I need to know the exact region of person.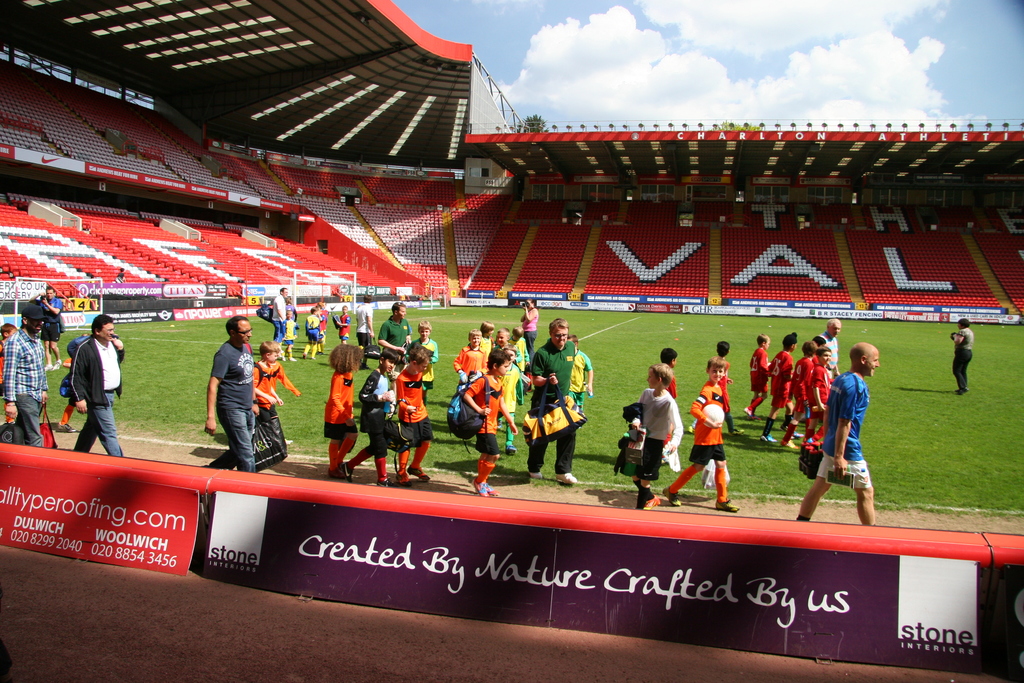
Region: crop(460, 345, 518, 498).
